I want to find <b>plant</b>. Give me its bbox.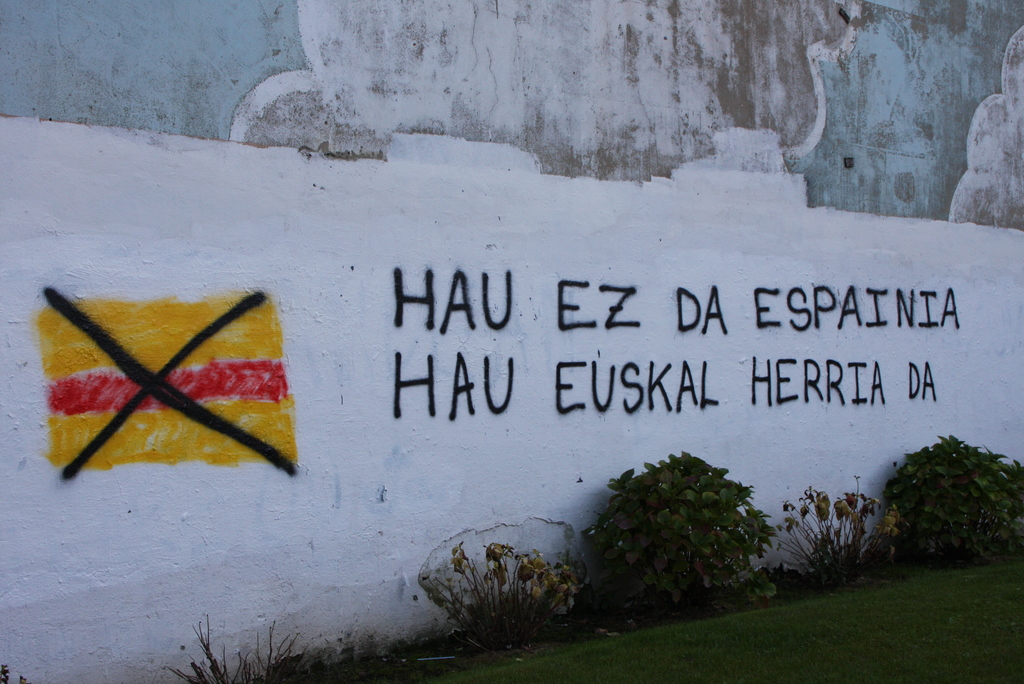
420 536 584 649.
